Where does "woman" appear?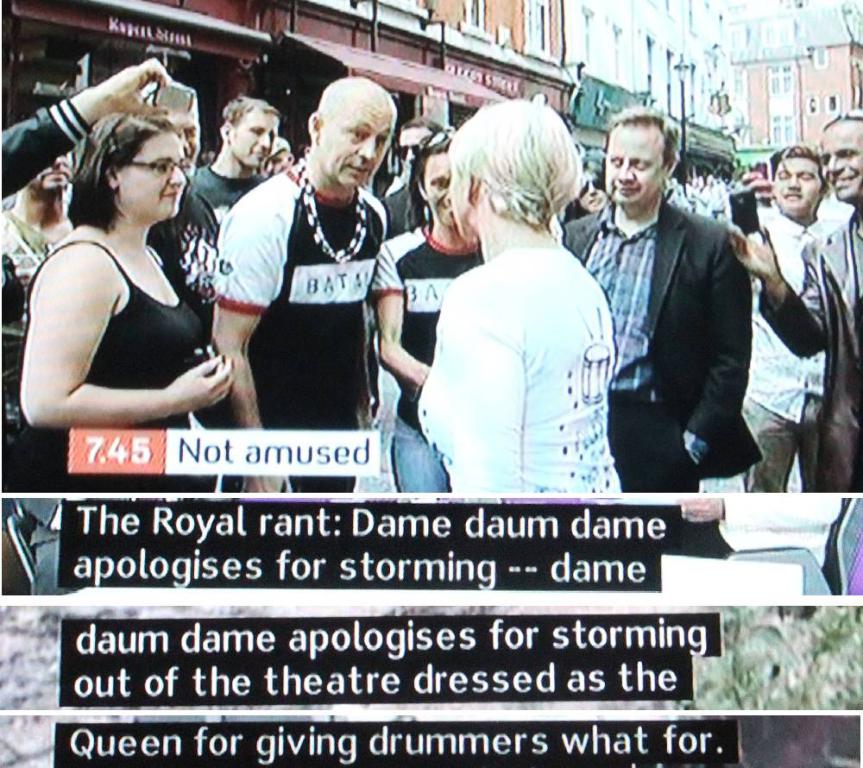
Appears at <box>372,127,488,495</box>.
